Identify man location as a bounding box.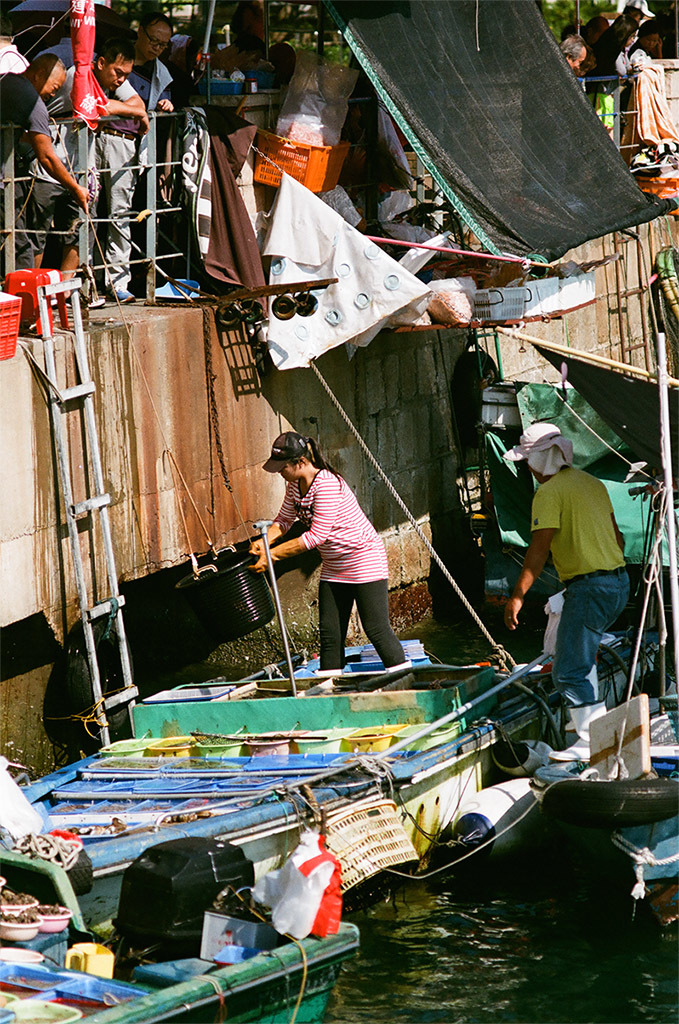
(97, 21, 176, 303).
